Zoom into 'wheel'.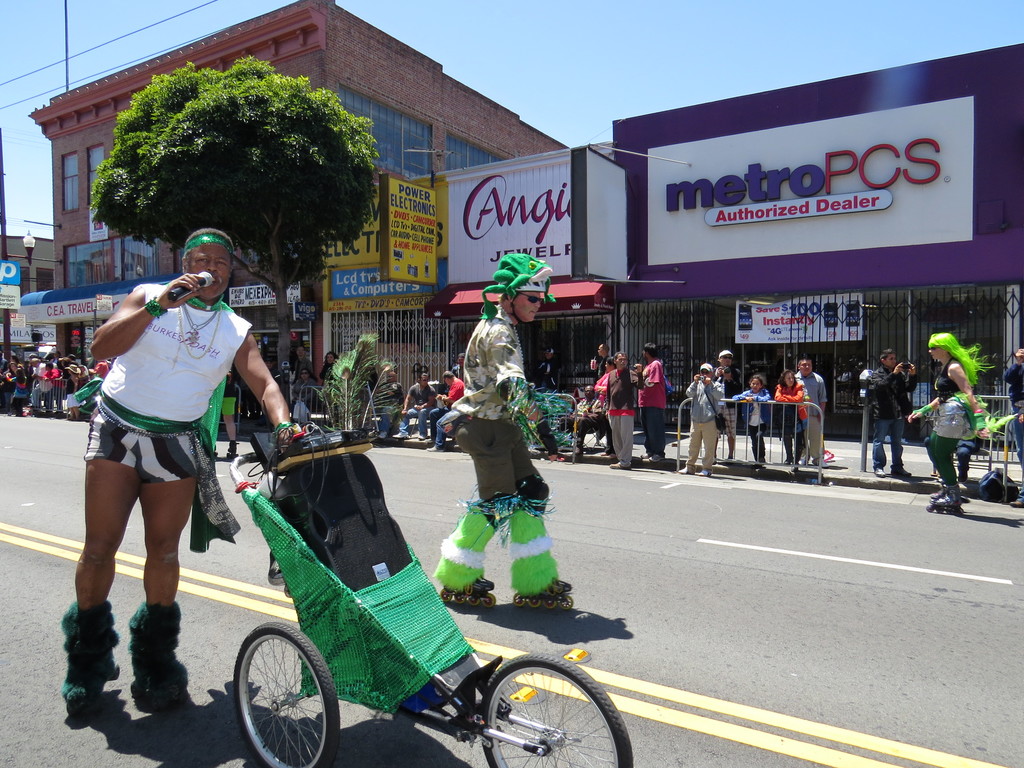
Zoom target: crop(477, 651, 634, 767).
